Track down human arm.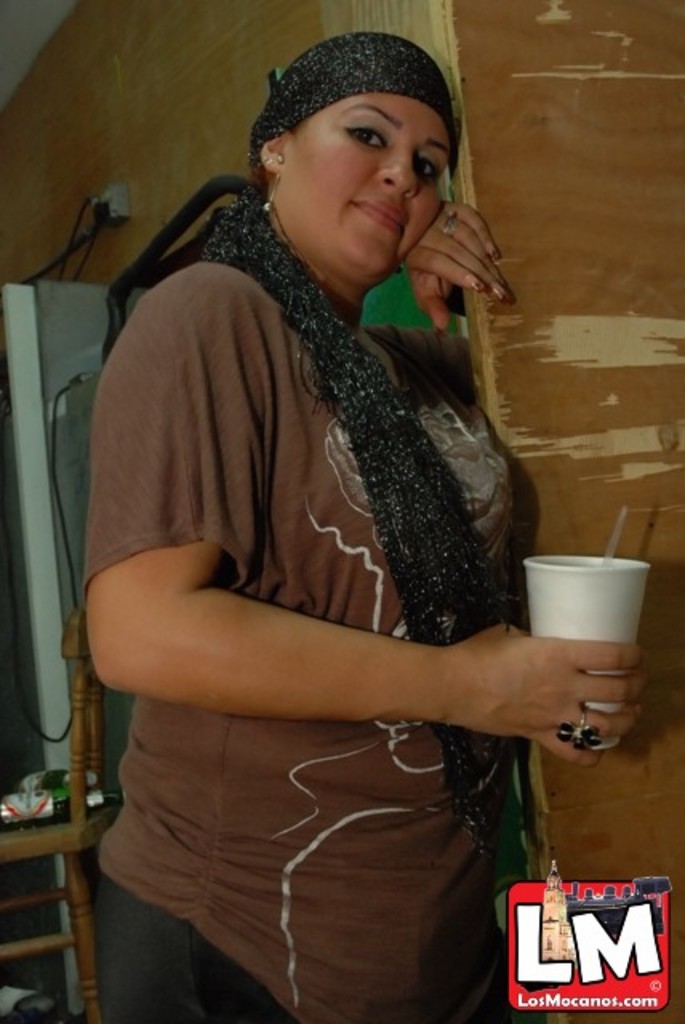
Tracked to rect(405, 181, 507, 336).
